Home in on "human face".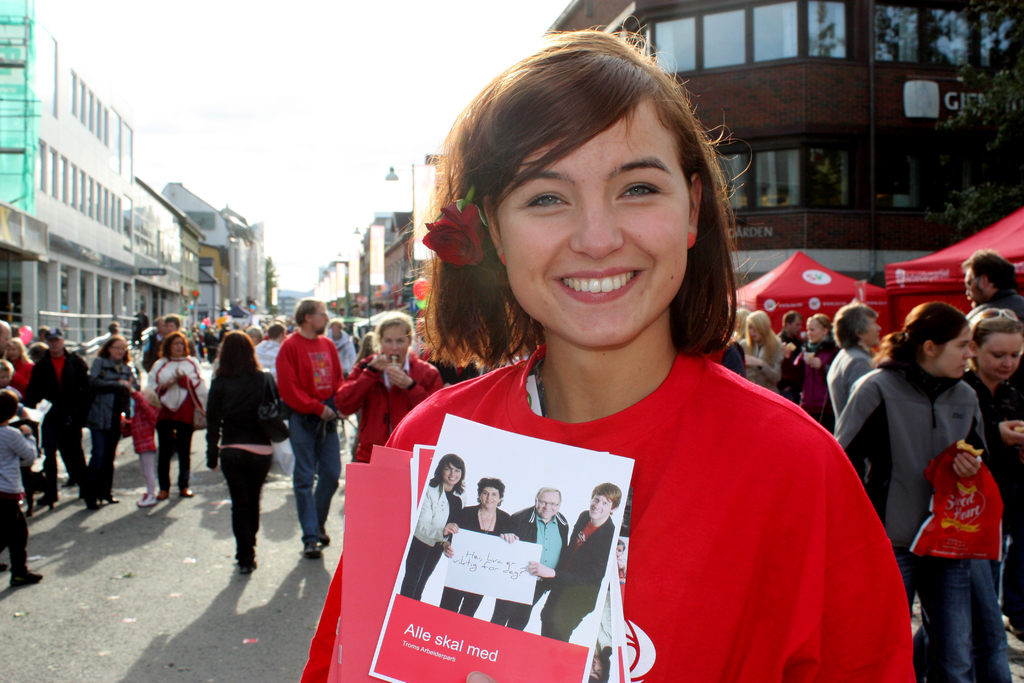
Homed in at bbox=(379, 327, 409, 359).
